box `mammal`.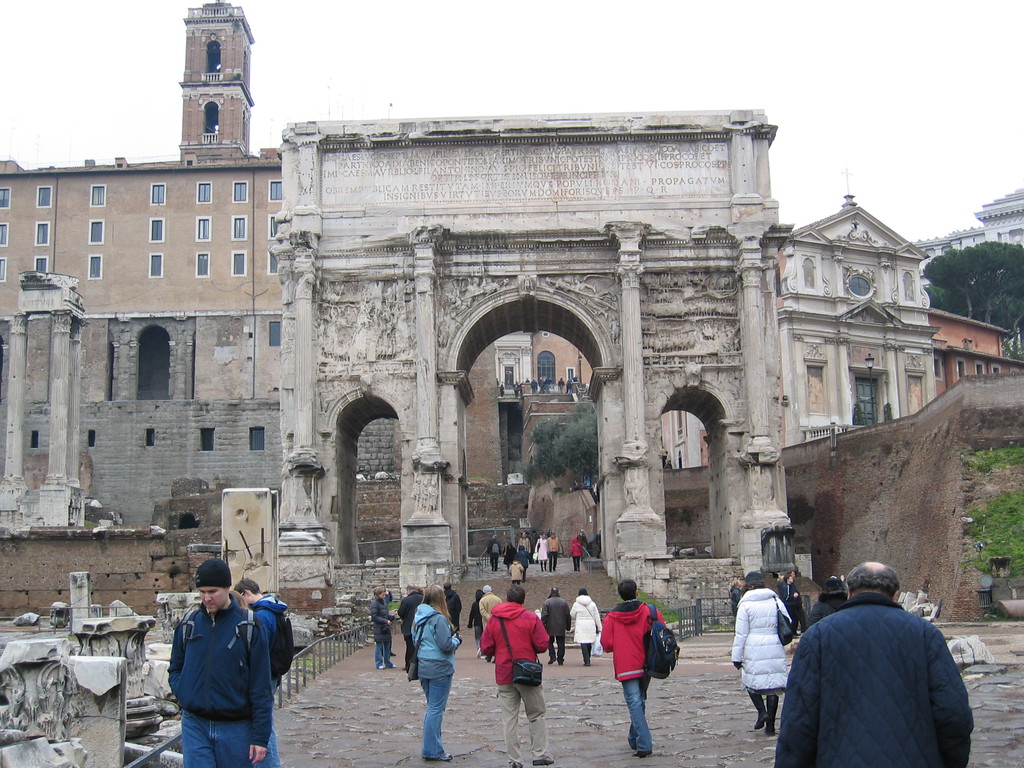
bbox=[370, 587, 396, 670].
